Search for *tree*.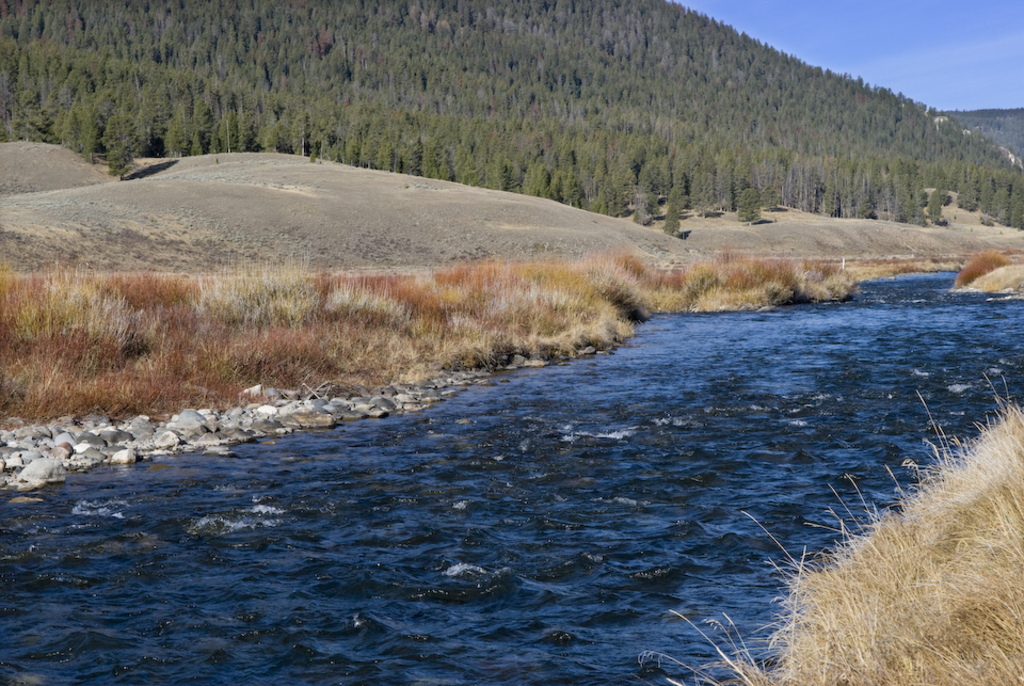
Found at x1=98 y1=101 x2=142 y2=185.
